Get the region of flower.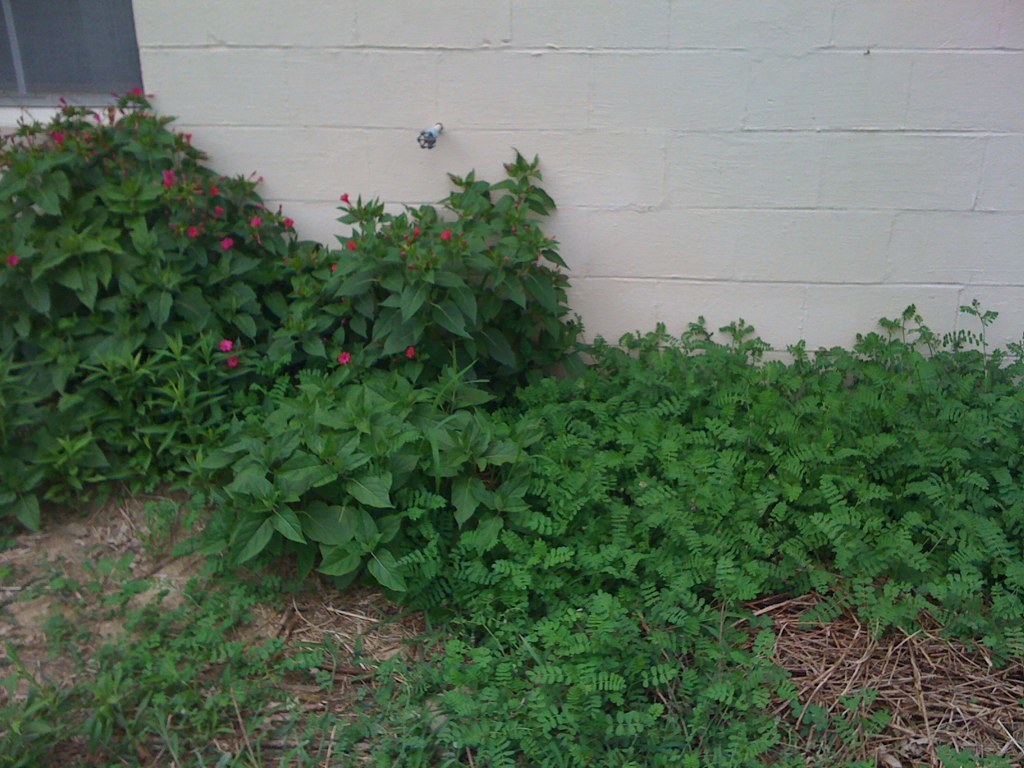
left=131, top=86, right=140, bottom=96.
